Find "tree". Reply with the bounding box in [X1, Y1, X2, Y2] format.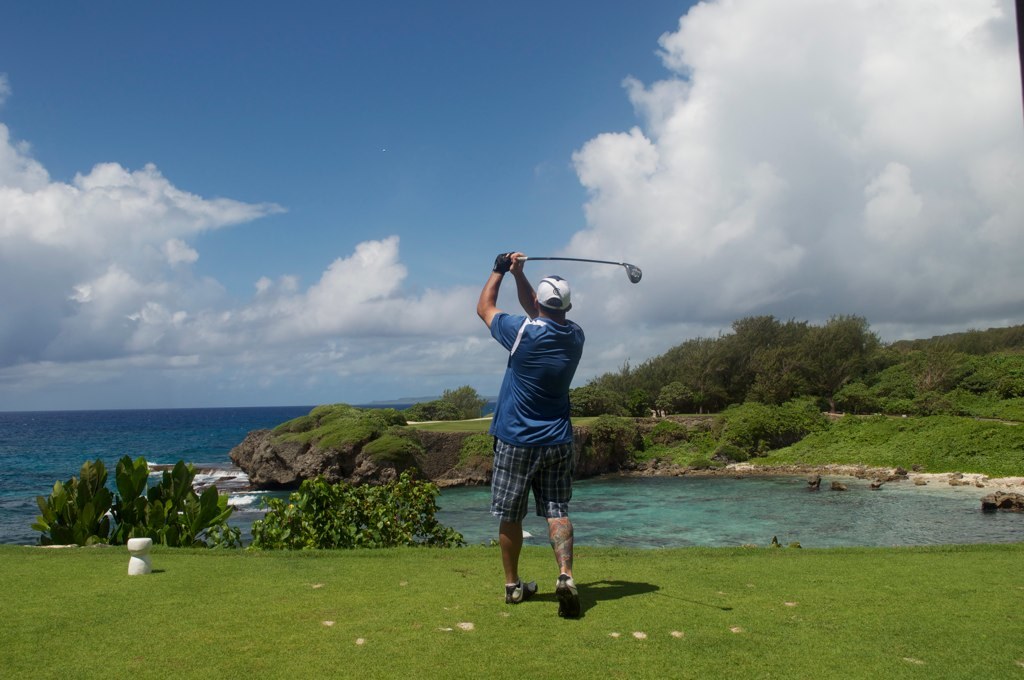
[565, 386, 590, 418].
